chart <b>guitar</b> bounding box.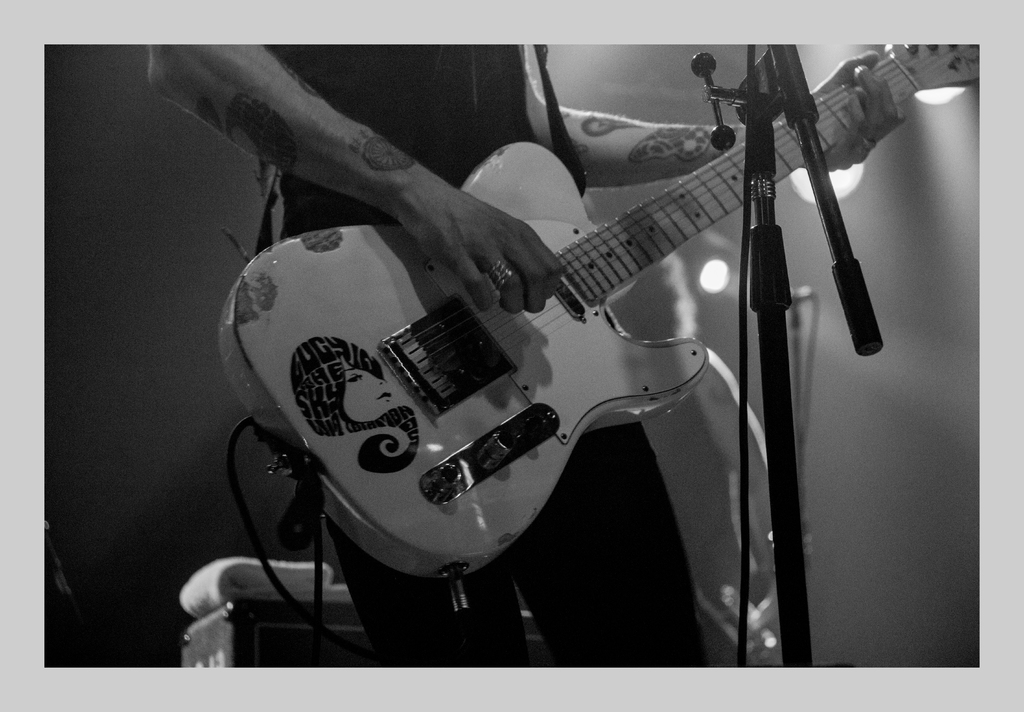
Charted: (250, 79, 944, 598).
